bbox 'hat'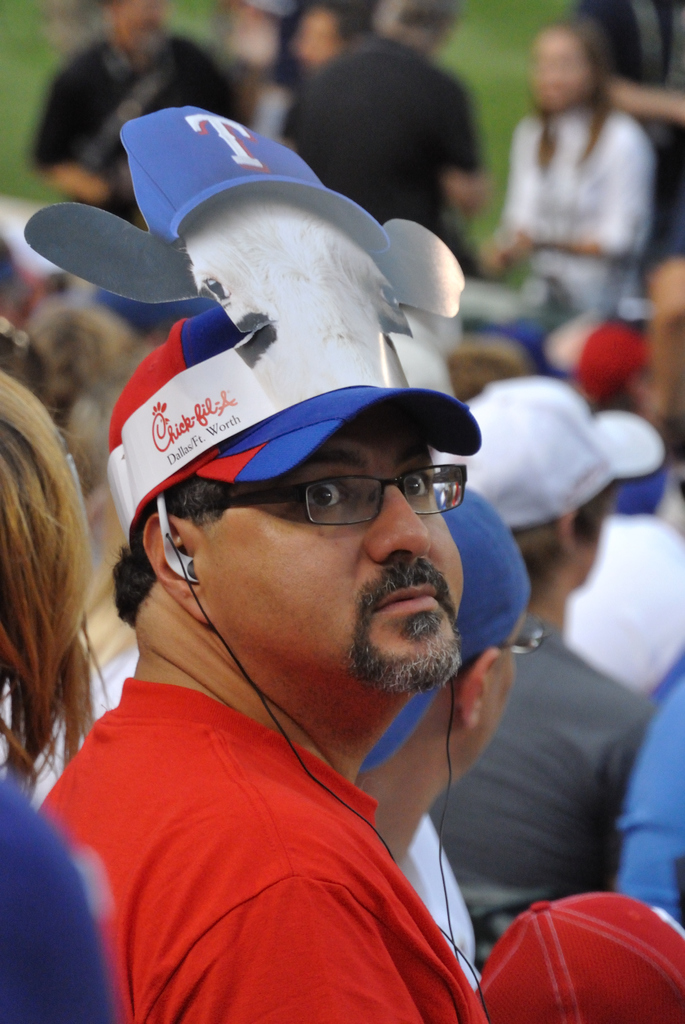
358 485 532 772
